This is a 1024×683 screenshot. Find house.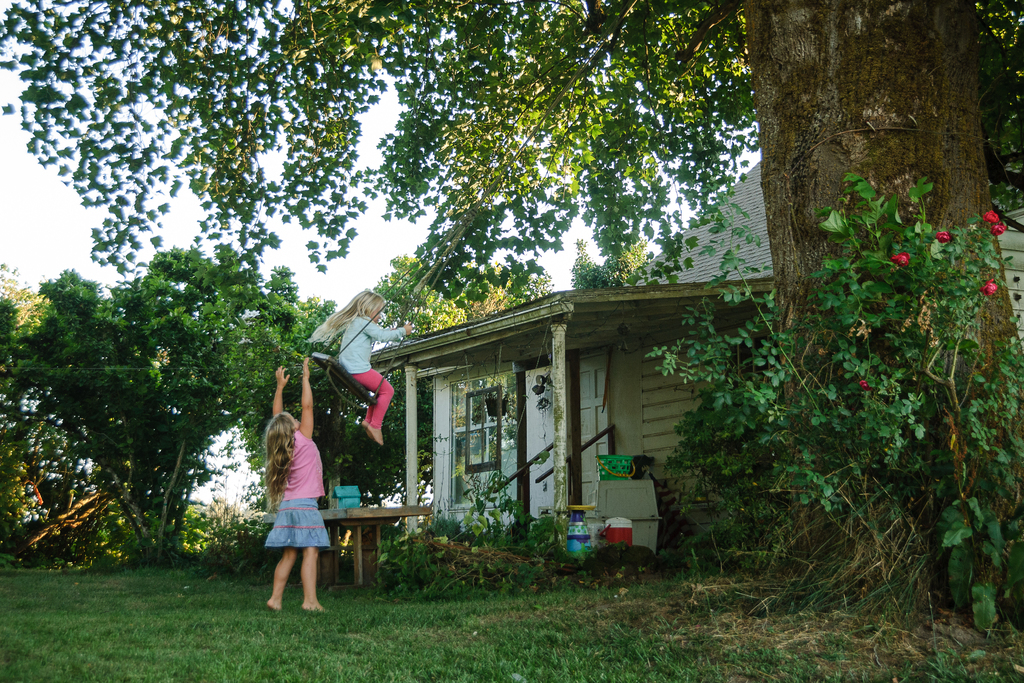
Bounding box: box=[374, 149, 1023, 551].
